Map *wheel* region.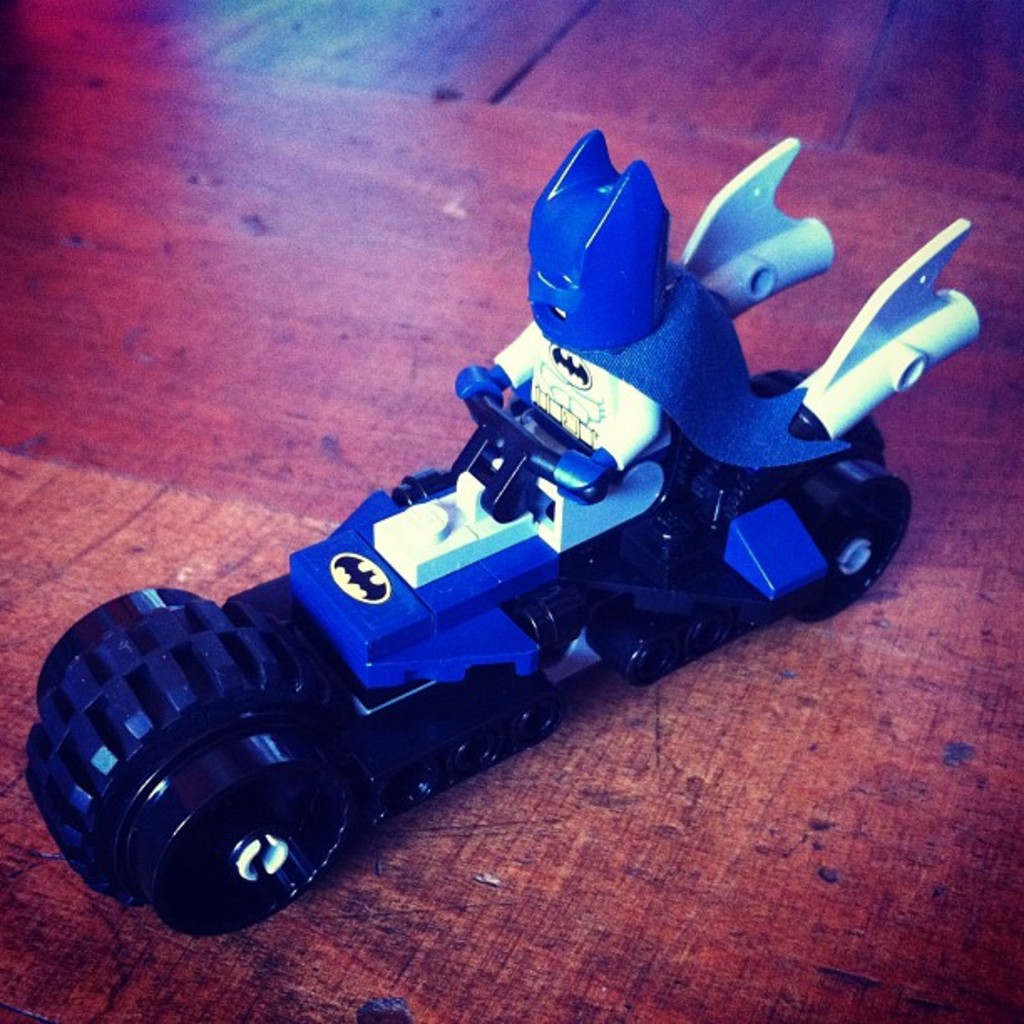
Mapped to 20/584/355/929.
